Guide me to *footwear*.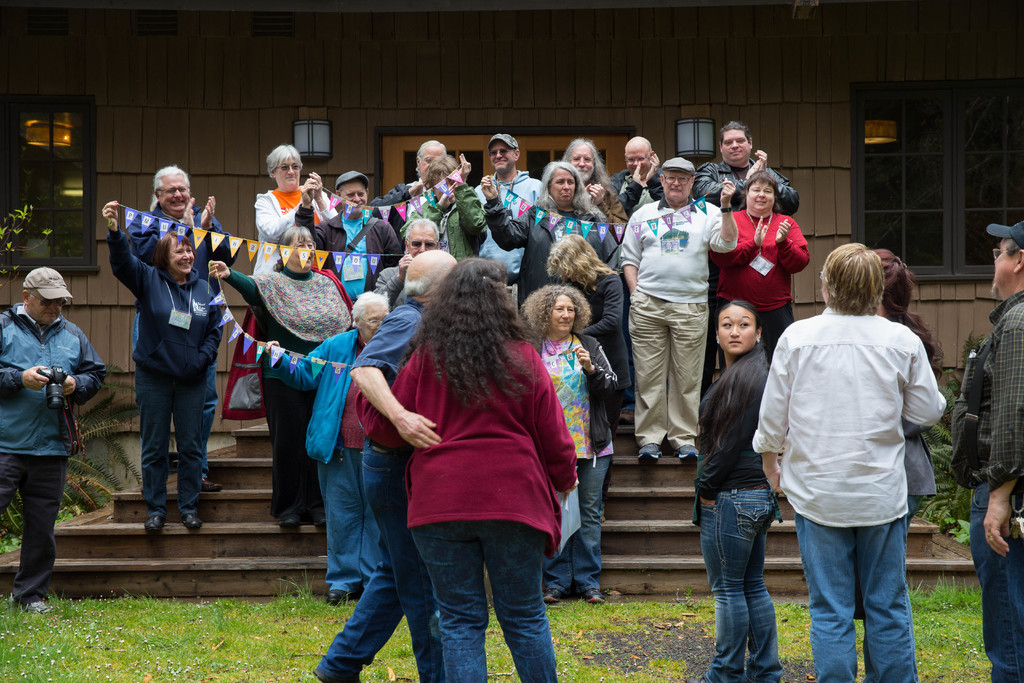
Guidance: 621 409 635 431.
